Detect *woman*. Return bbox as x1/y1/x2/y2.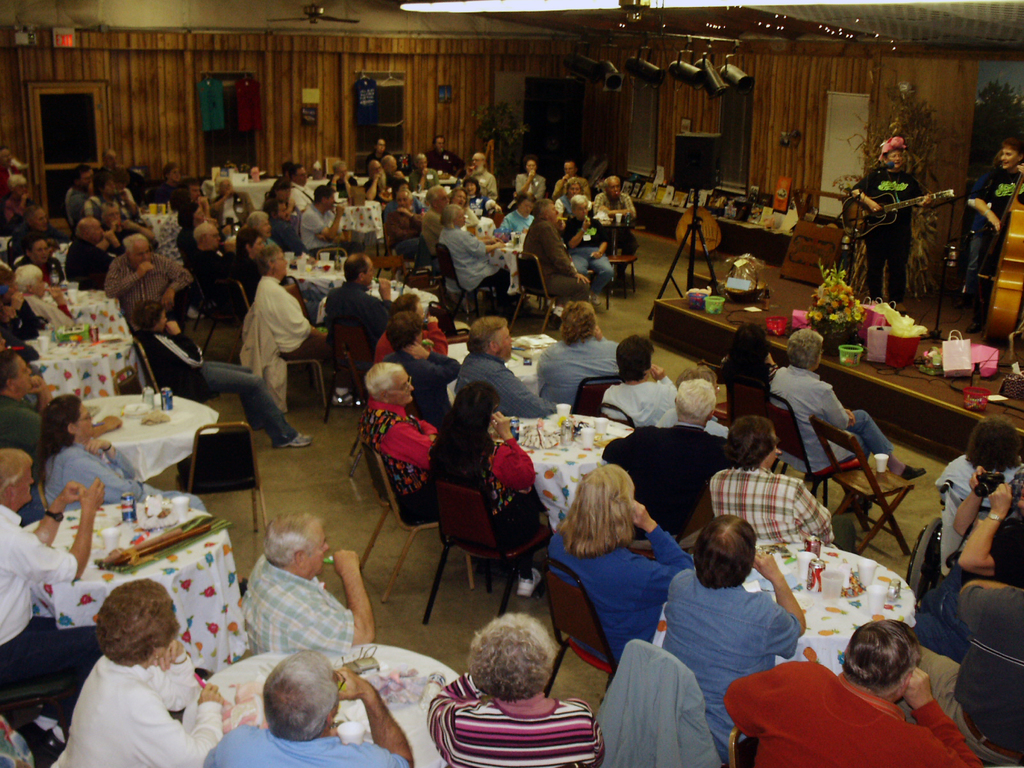
34/390/210/512.
